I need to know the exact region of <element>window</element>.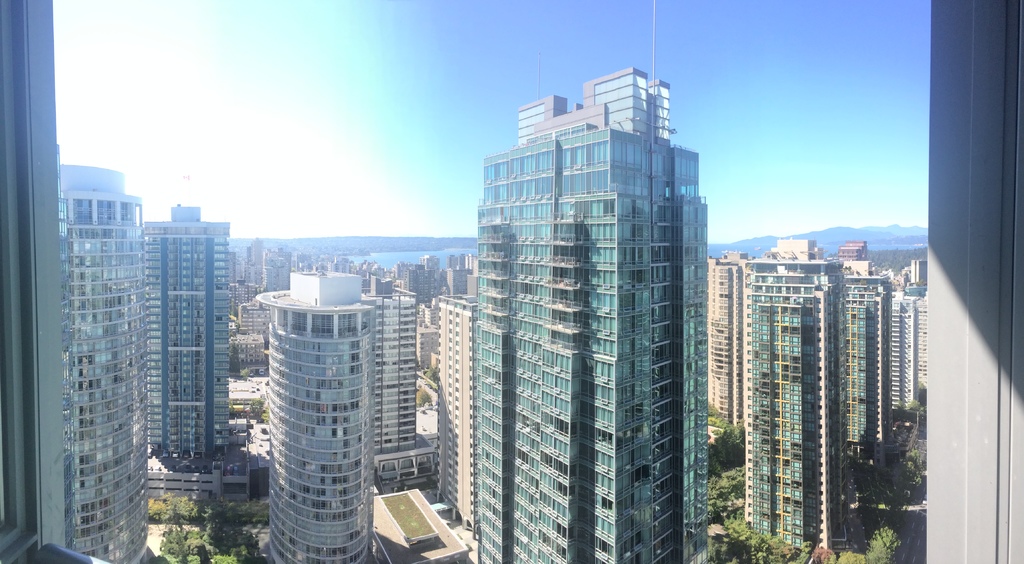
Region: 455 319 460 326.
